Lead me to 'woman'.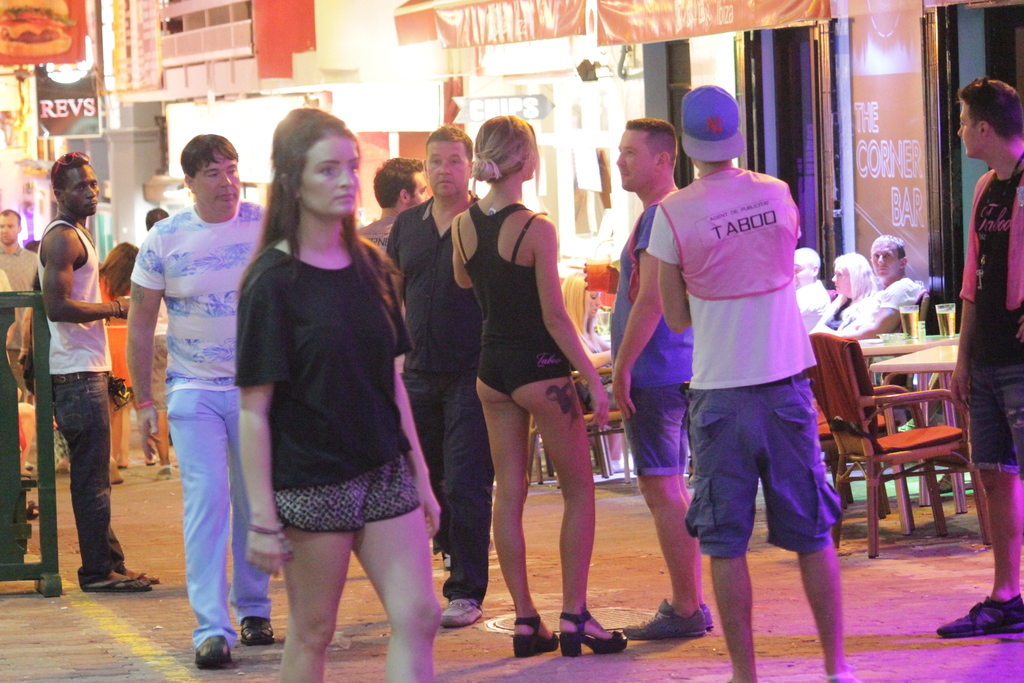
Lead to 95 228 145 309.
